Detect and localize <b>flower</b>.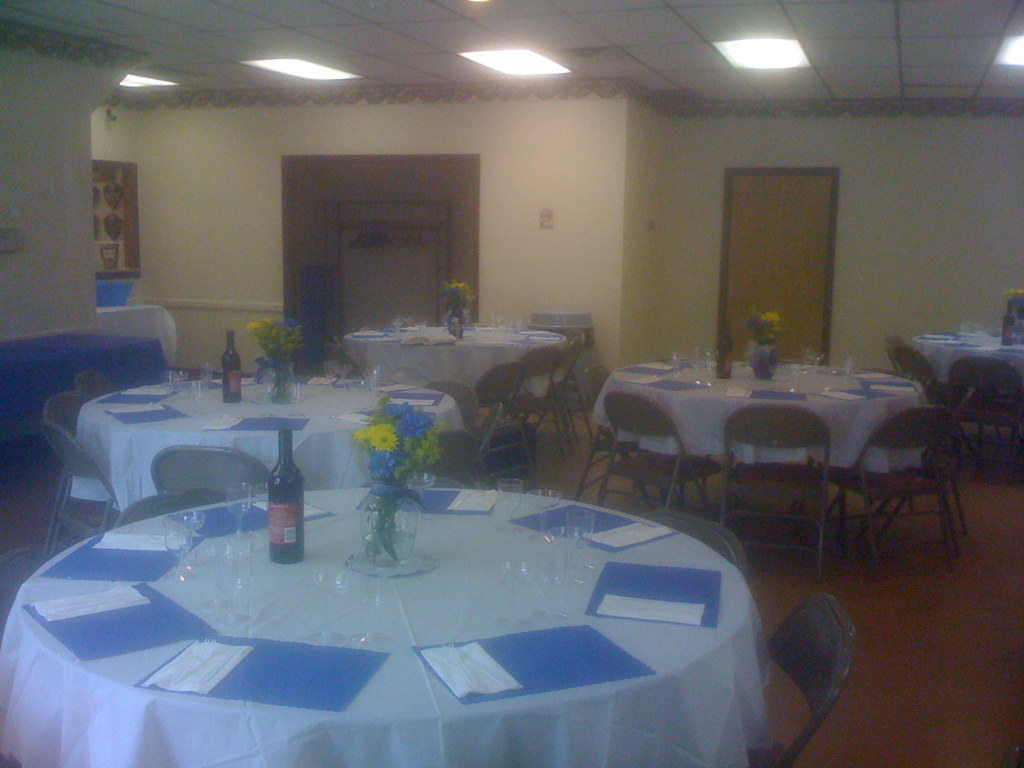
Localized at crop(245, 318, 269, 337).
